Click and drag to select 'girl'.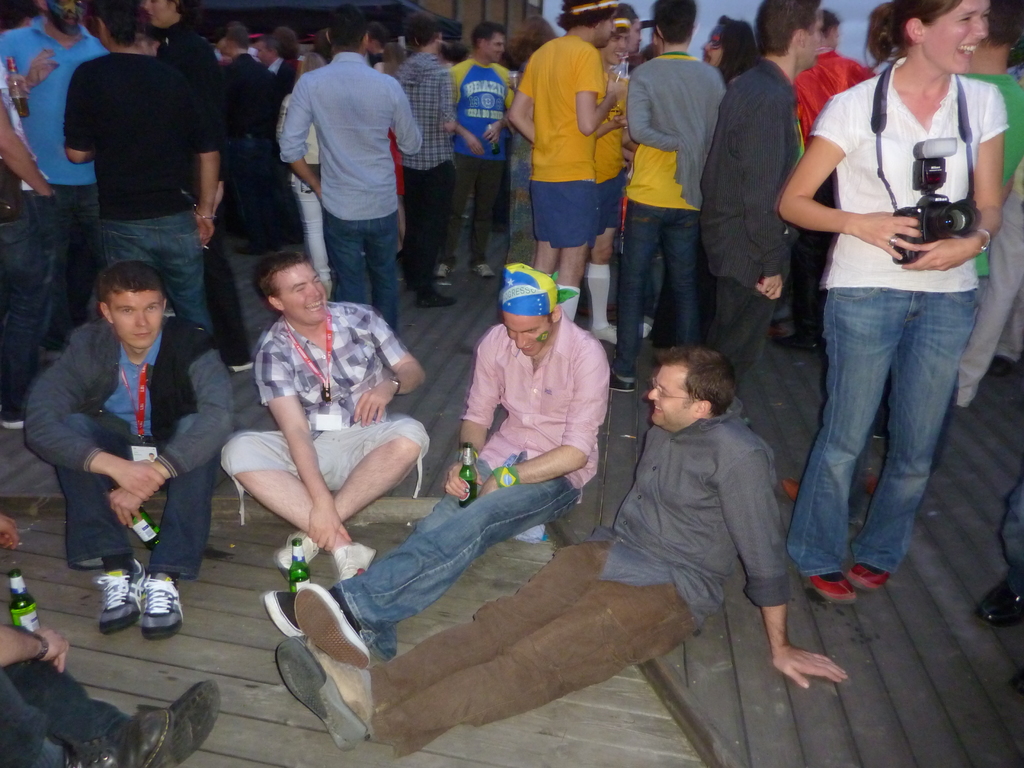
Selection: (left=776, top=0, right=1007, bottom=597).
